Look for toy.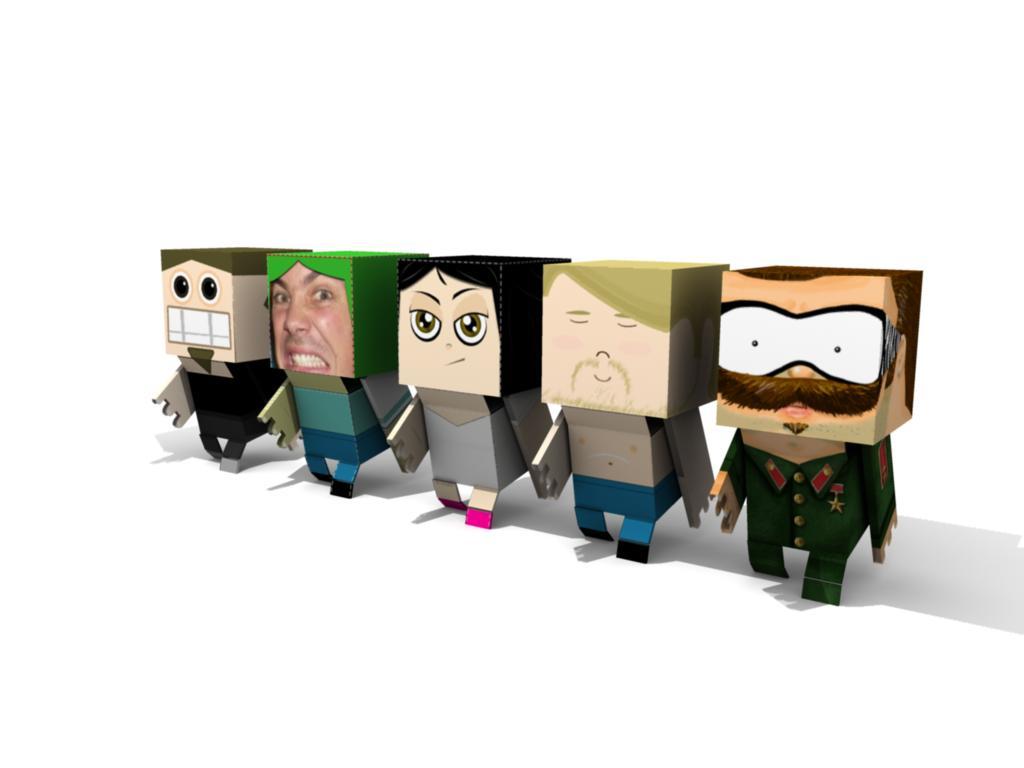
Found: rect(253, 248, 429, 498).
